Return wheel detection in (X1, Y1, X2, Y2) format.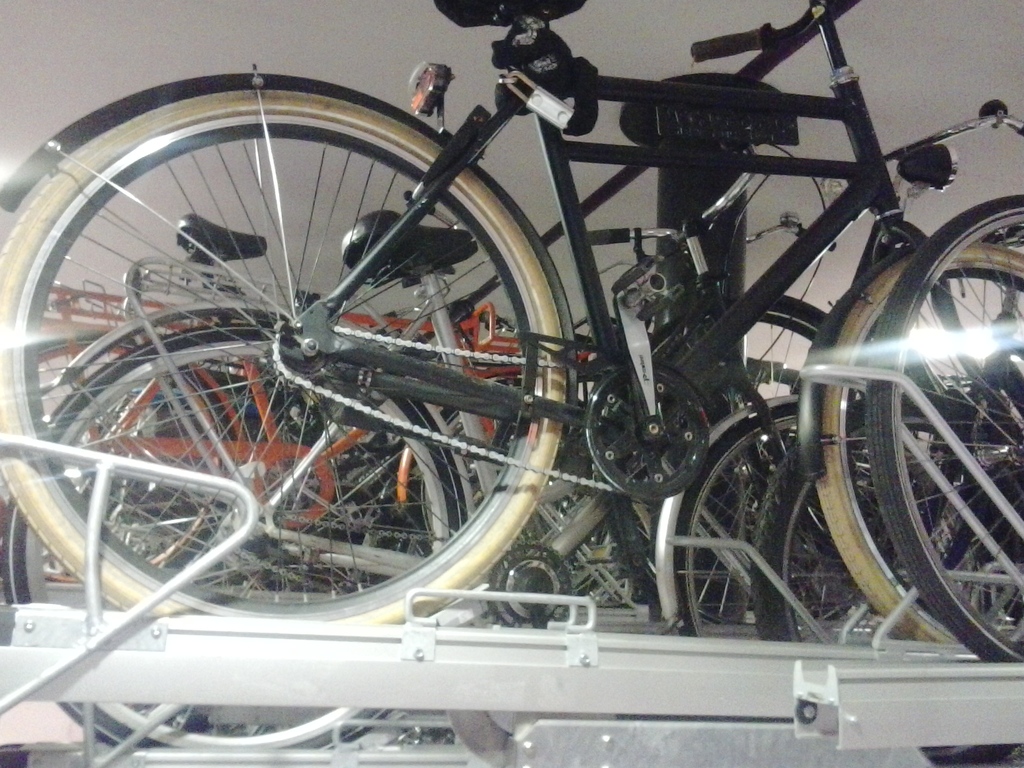
(855, 196, 1023, 668).
